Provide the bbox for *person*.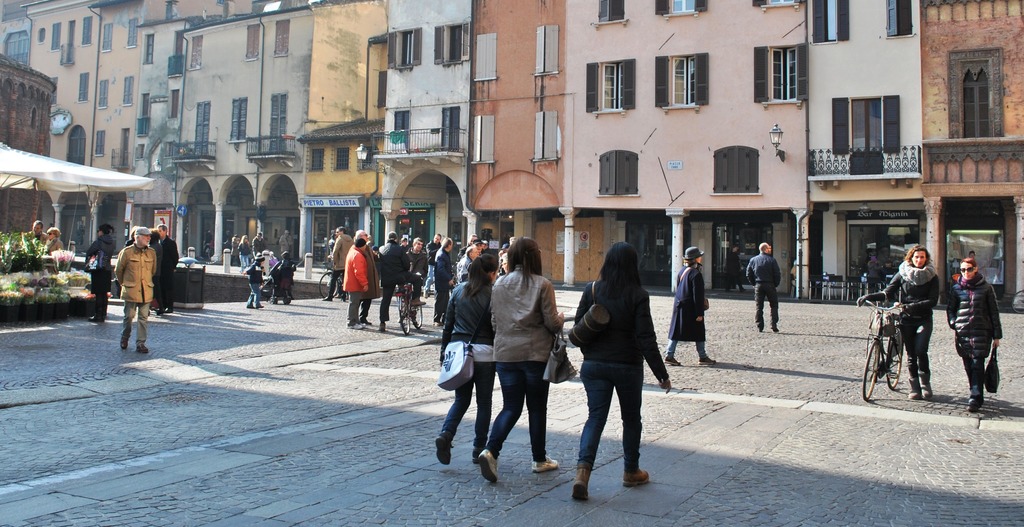
BBox(948, 255, 1002, 414).
